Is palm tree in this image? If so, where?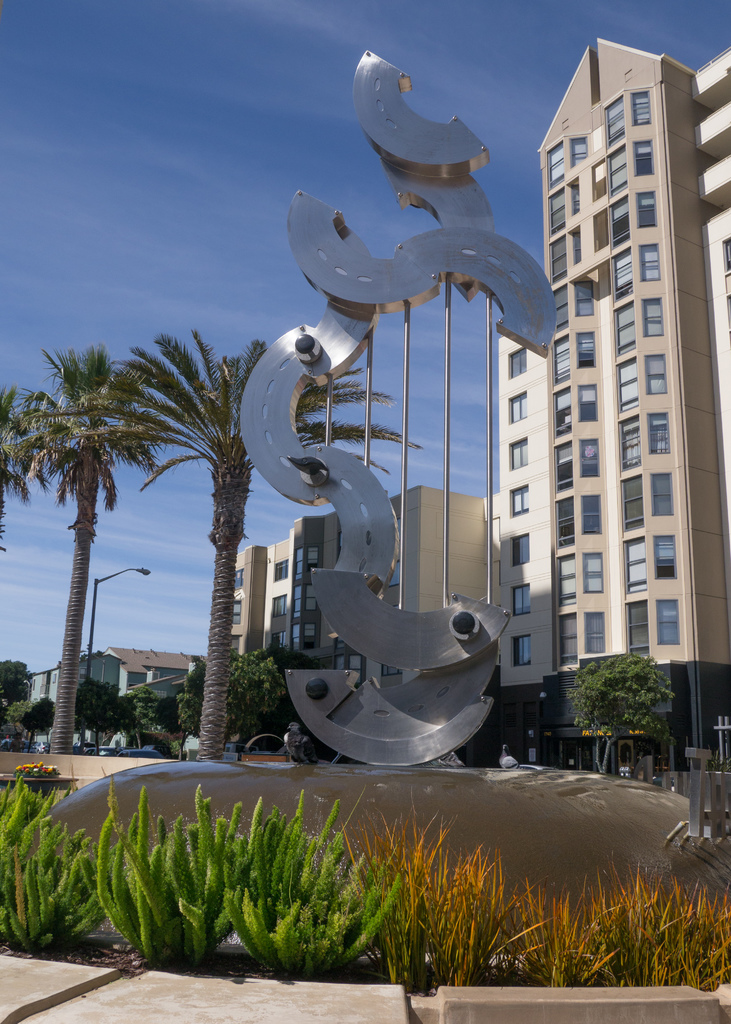
Yes, at Rect(22, 339, 170, 755).
